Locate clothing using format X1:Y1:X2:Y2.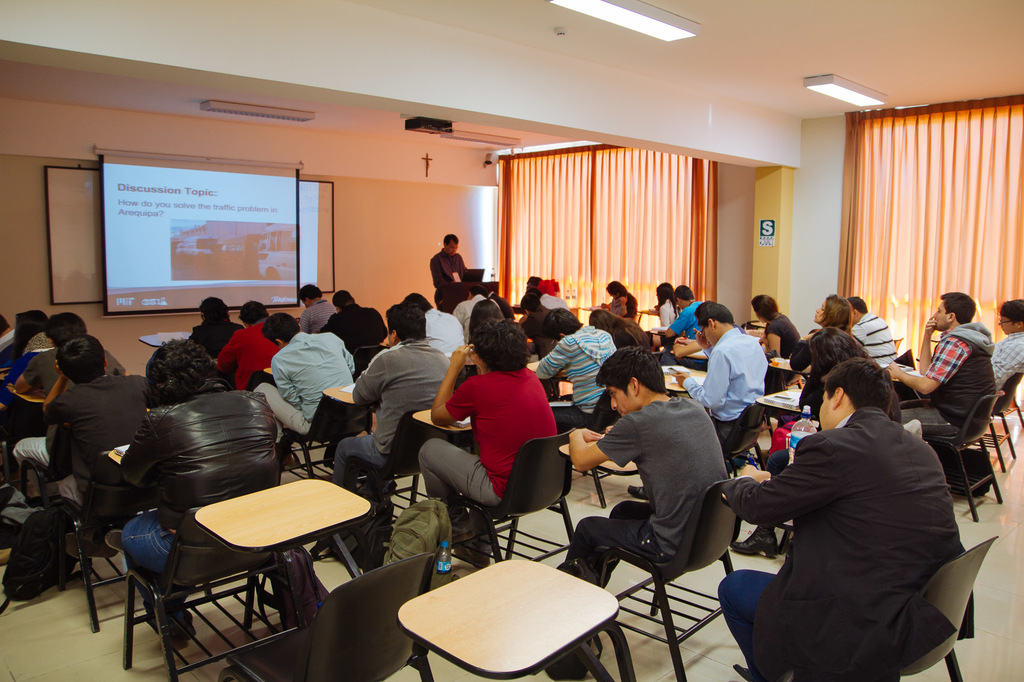
325:303:387:353.
